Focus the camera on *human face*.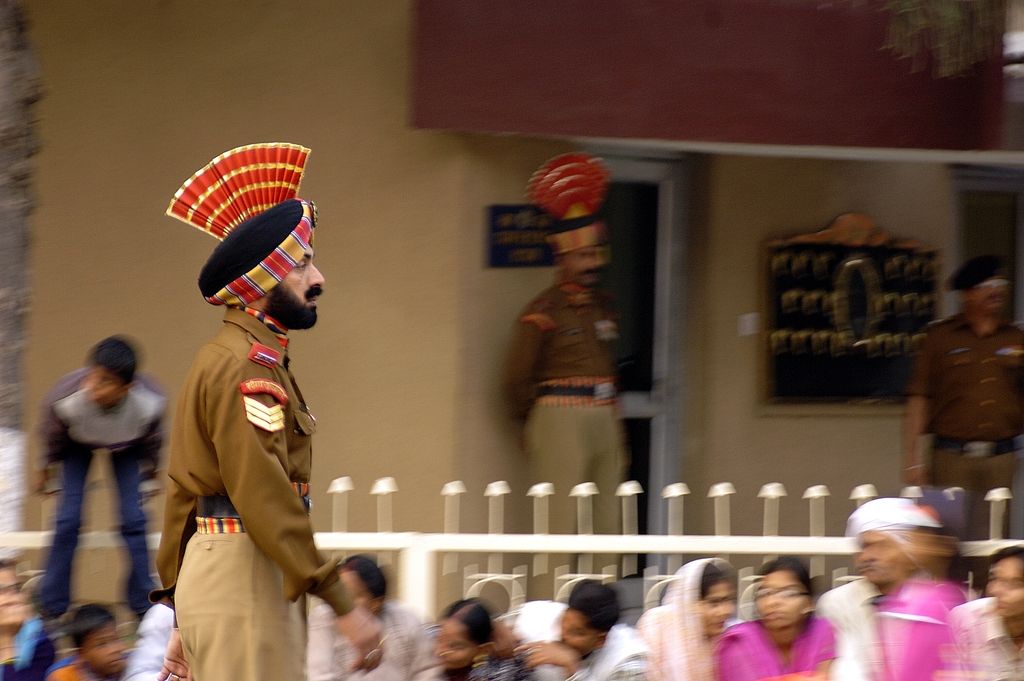
Focus region: 984,280,1008,311.
